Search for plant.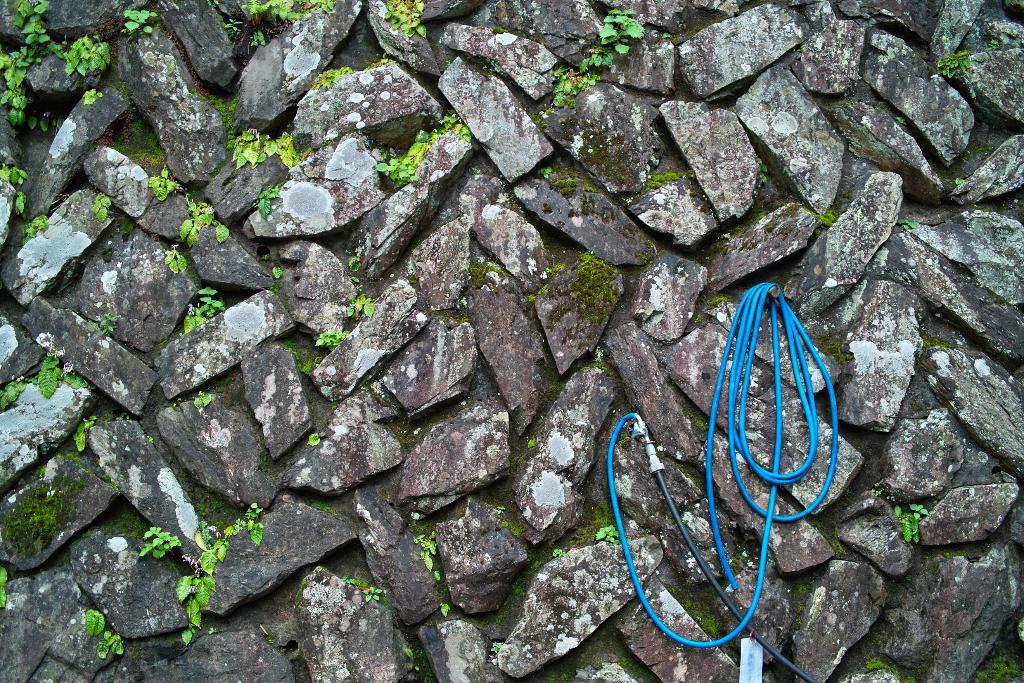
Found at 38:363:58:403.
